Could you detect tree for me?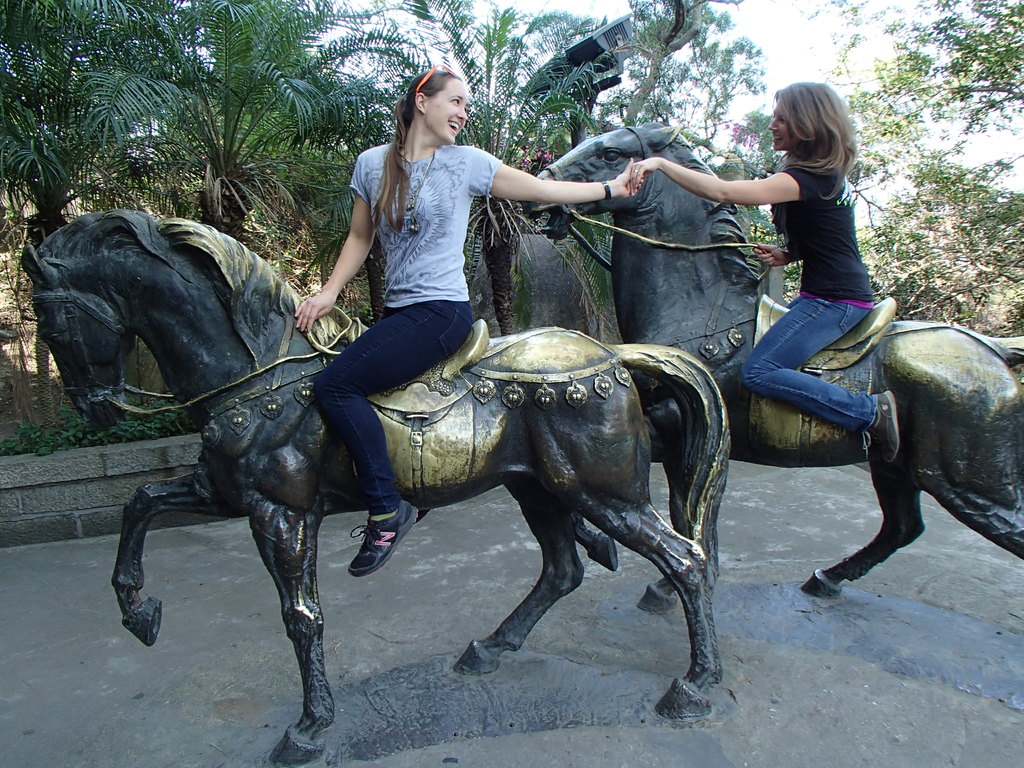
Detection result: l=804, t=4, r=1023, b=343.
